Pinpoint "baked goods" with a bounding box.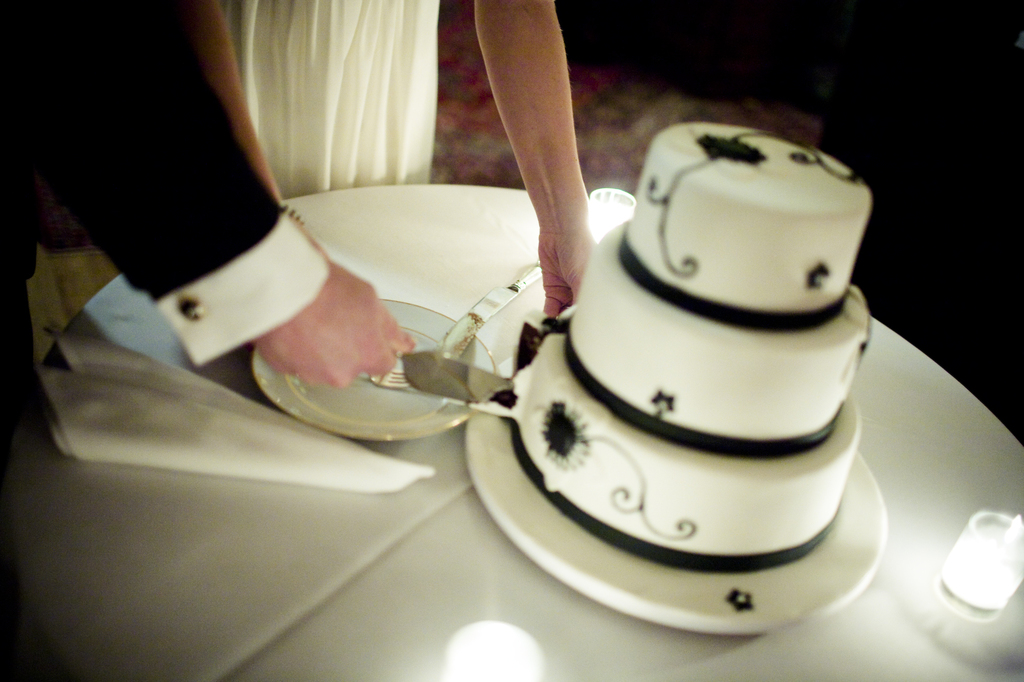
bbox=(507, 118, 874, 573).
